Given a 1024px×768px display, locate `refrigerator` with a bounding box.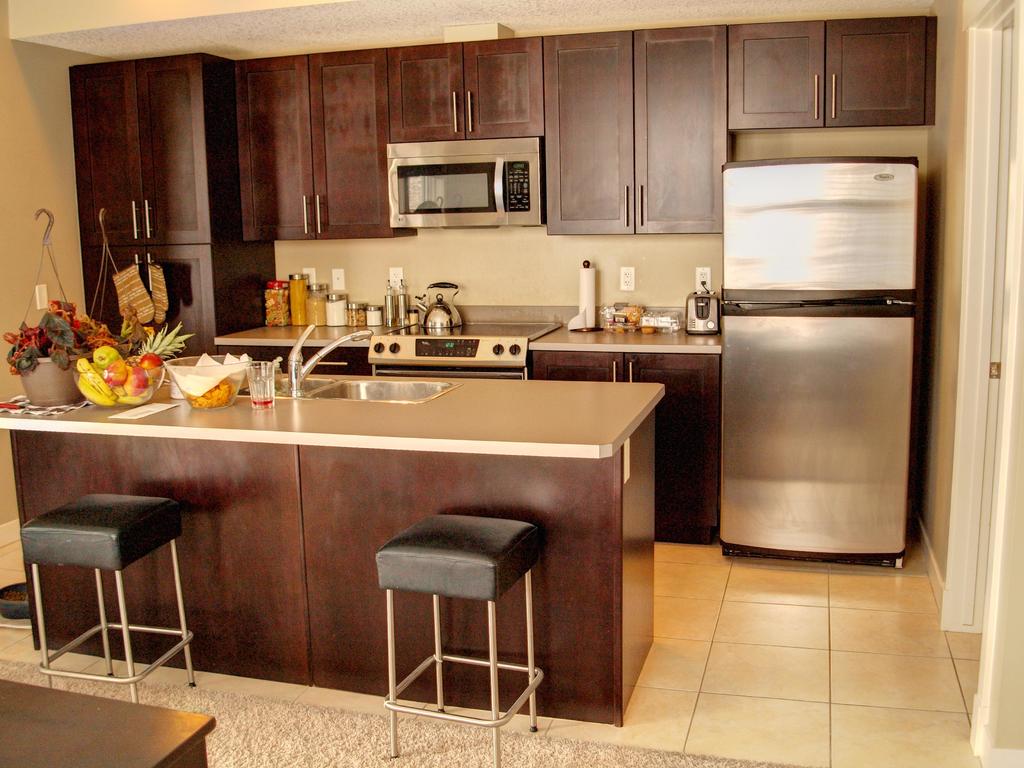
Located: box=[692, 131, 929, 575].
